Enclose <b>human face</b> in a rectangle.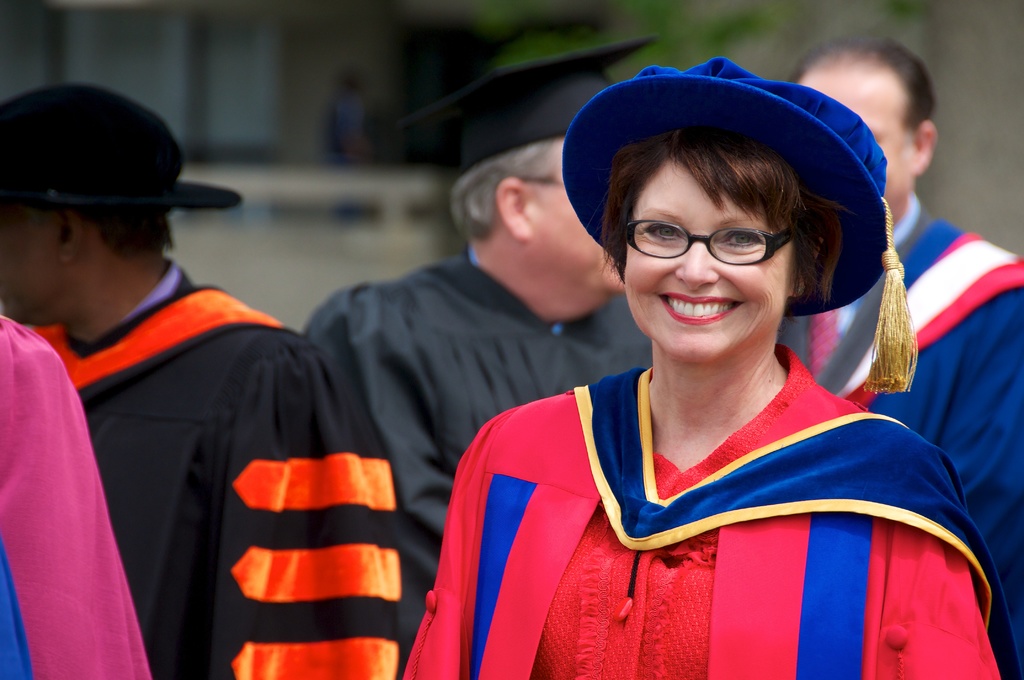
[x1=805, y1=74, x2=910, y2=213].
